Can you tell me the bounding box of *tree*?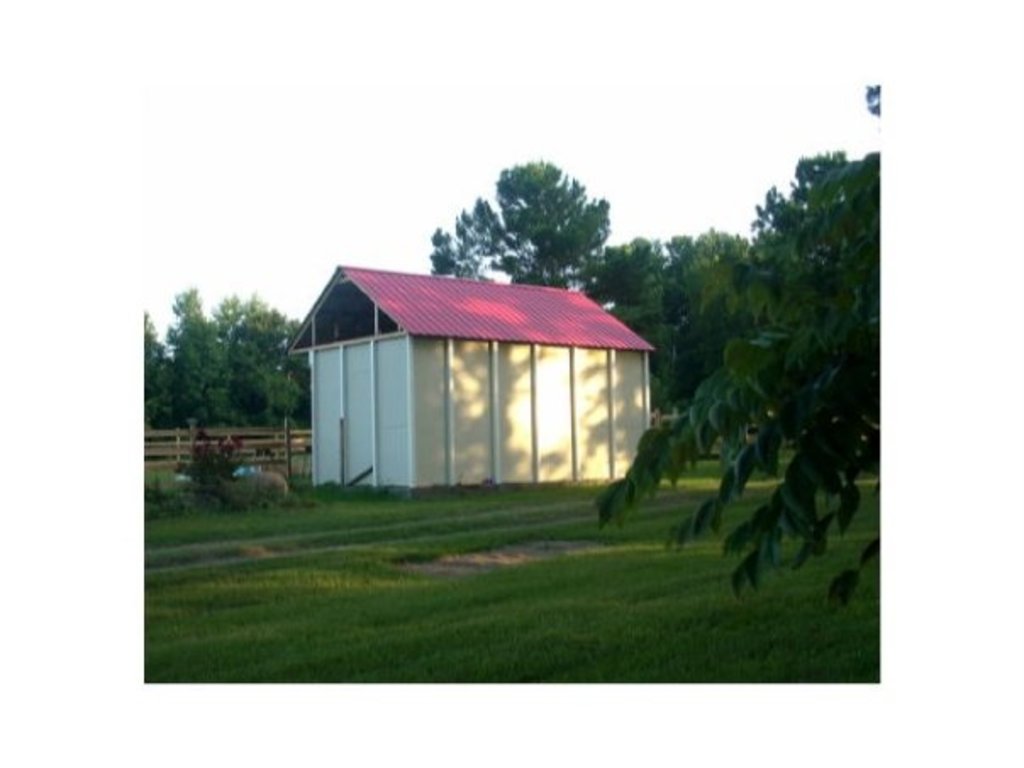
box=[582, 105, 890, 641].
